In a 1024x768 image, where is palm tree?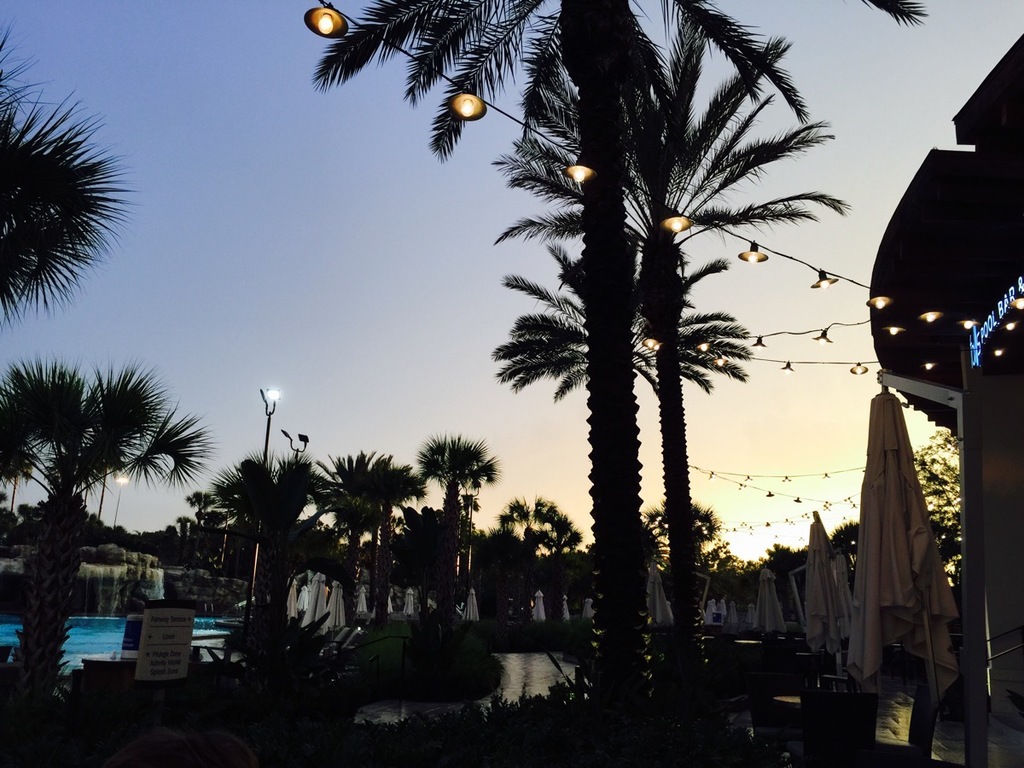
311/0/942/760.
